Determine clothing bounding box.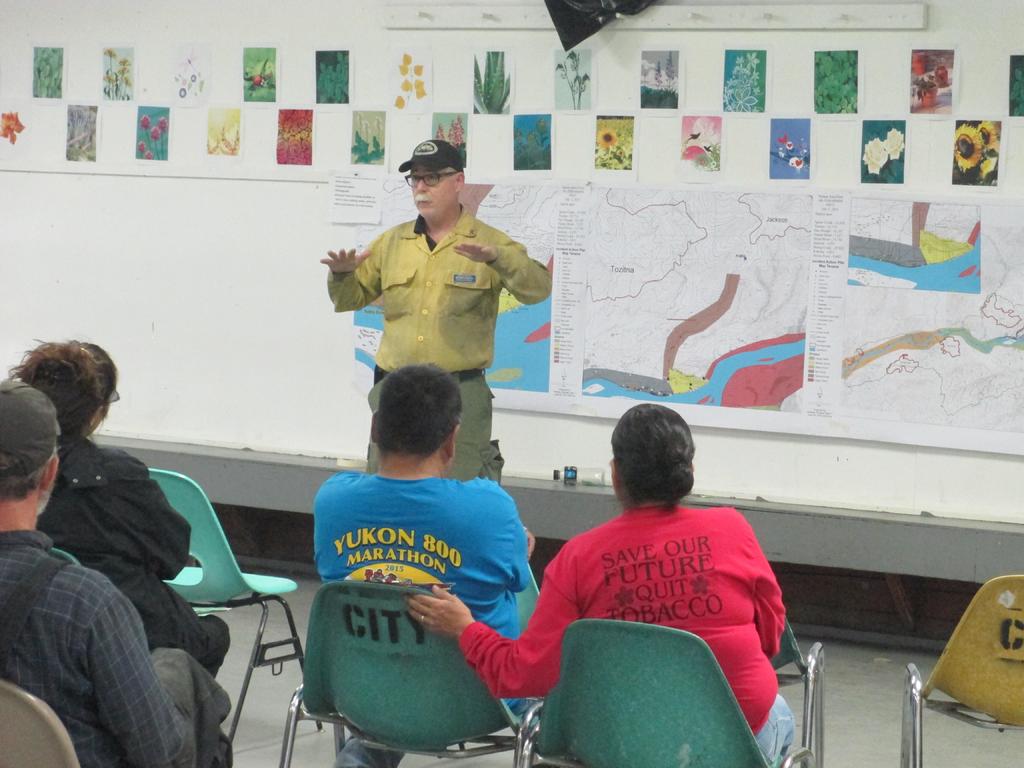
Determined: [x1=325, y1=201, x2=554, y2=474].
